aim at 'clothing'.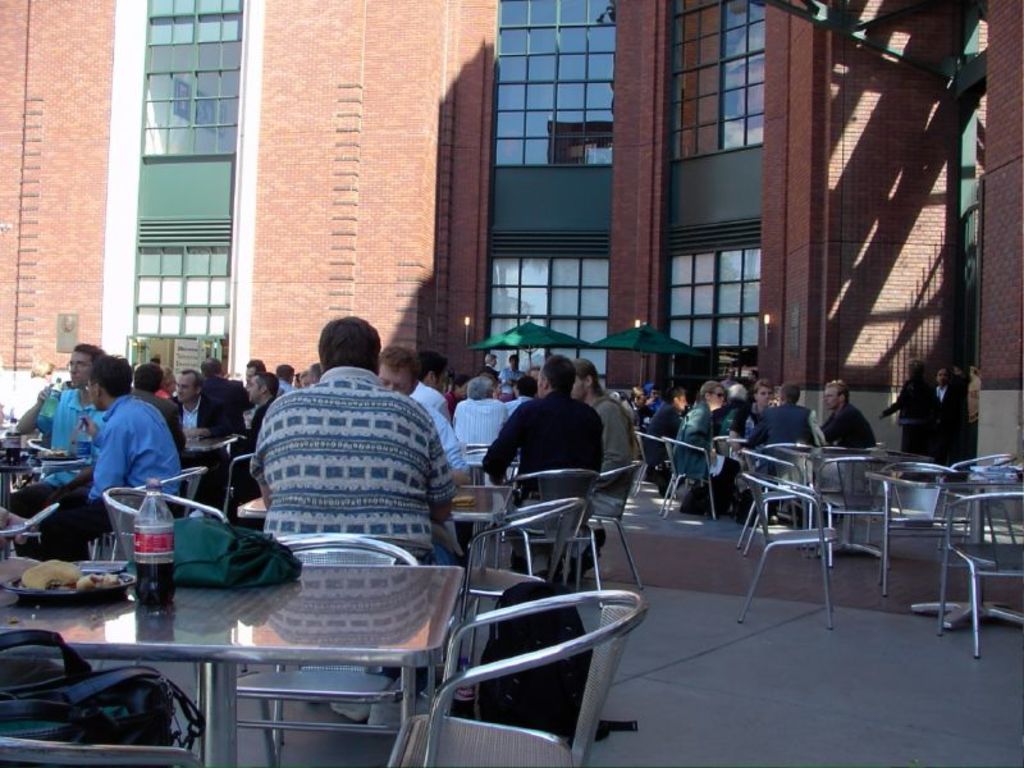
Aimed at [left=639, top=398, right=675, bottom=463].
